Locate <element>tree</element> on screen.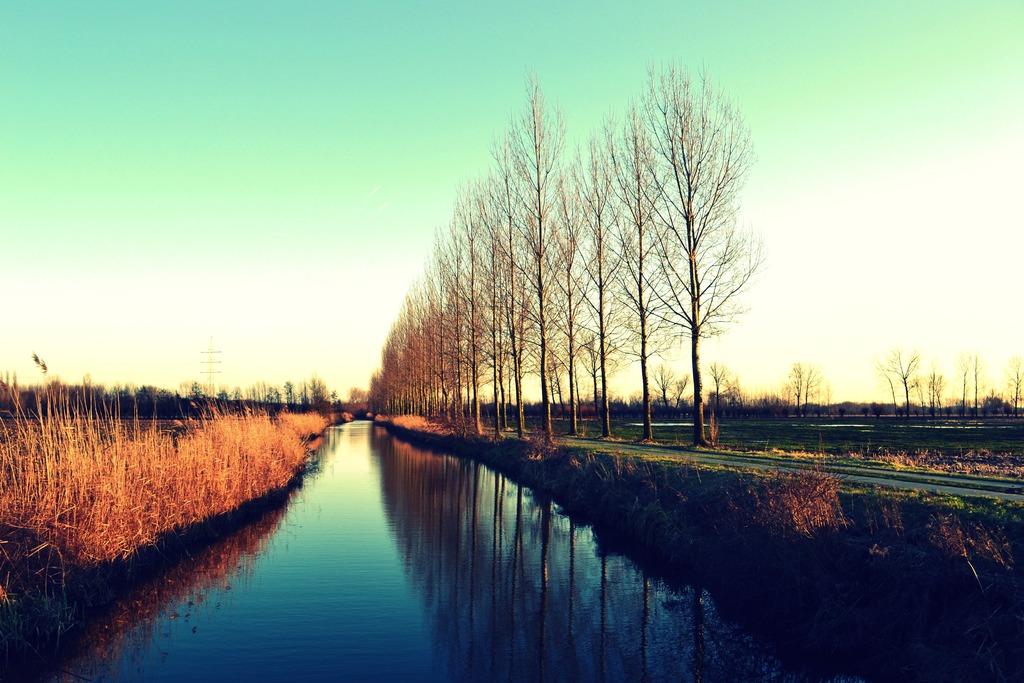
On screen at select_region(339, 277, 470, 428).
